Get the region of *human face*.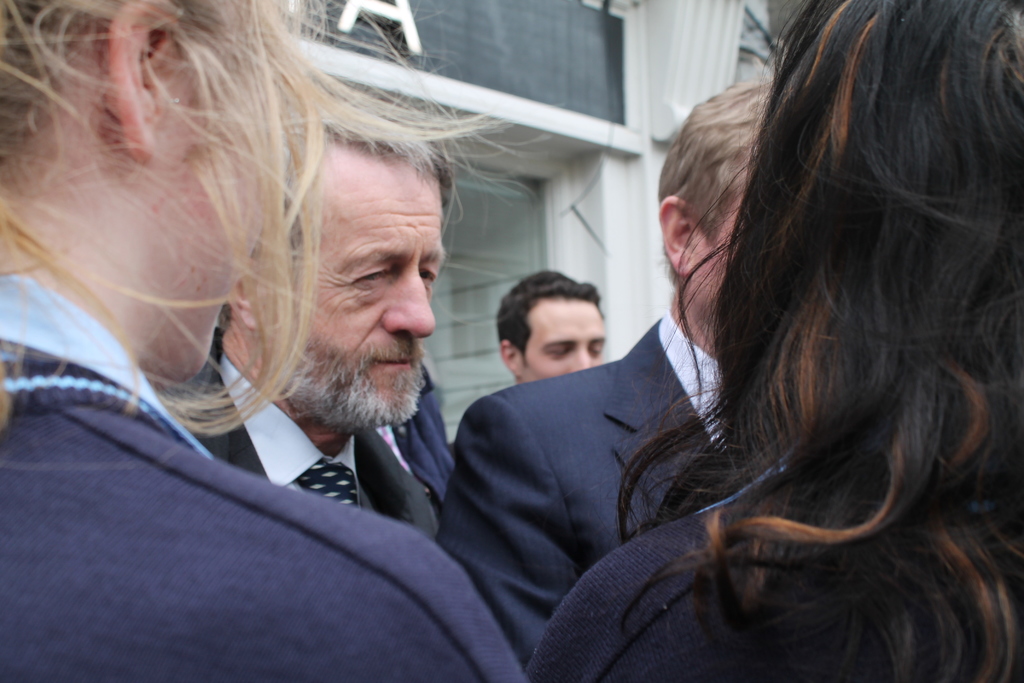
[x1=527, y1=304, x2=604, y2=374].
